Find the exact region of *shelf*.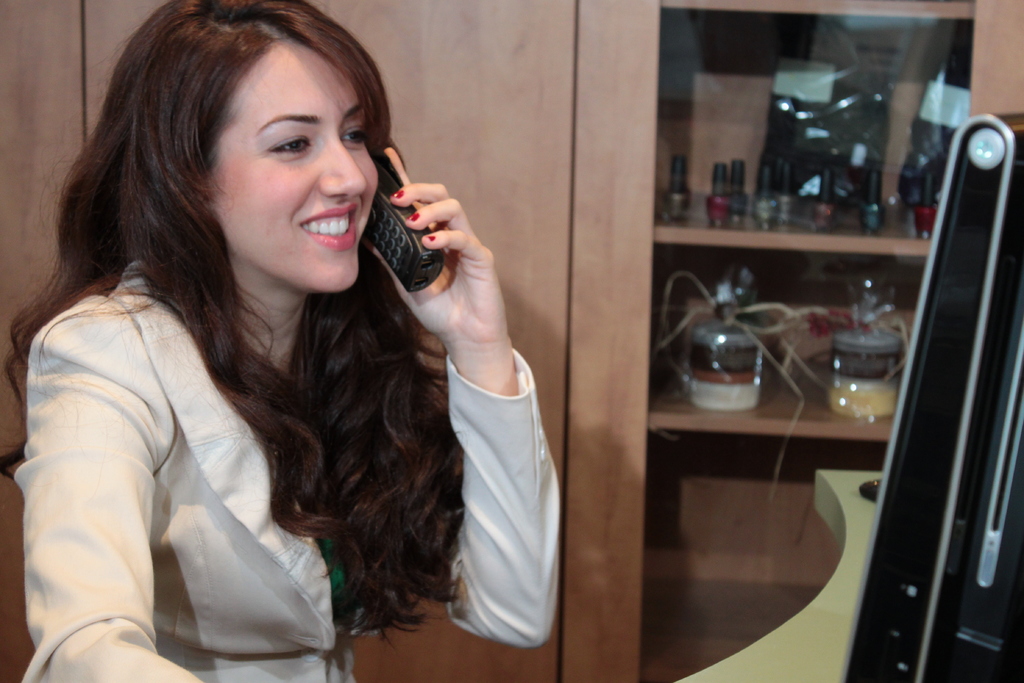
Exact region: Rect(649, 393, 894, 444).
